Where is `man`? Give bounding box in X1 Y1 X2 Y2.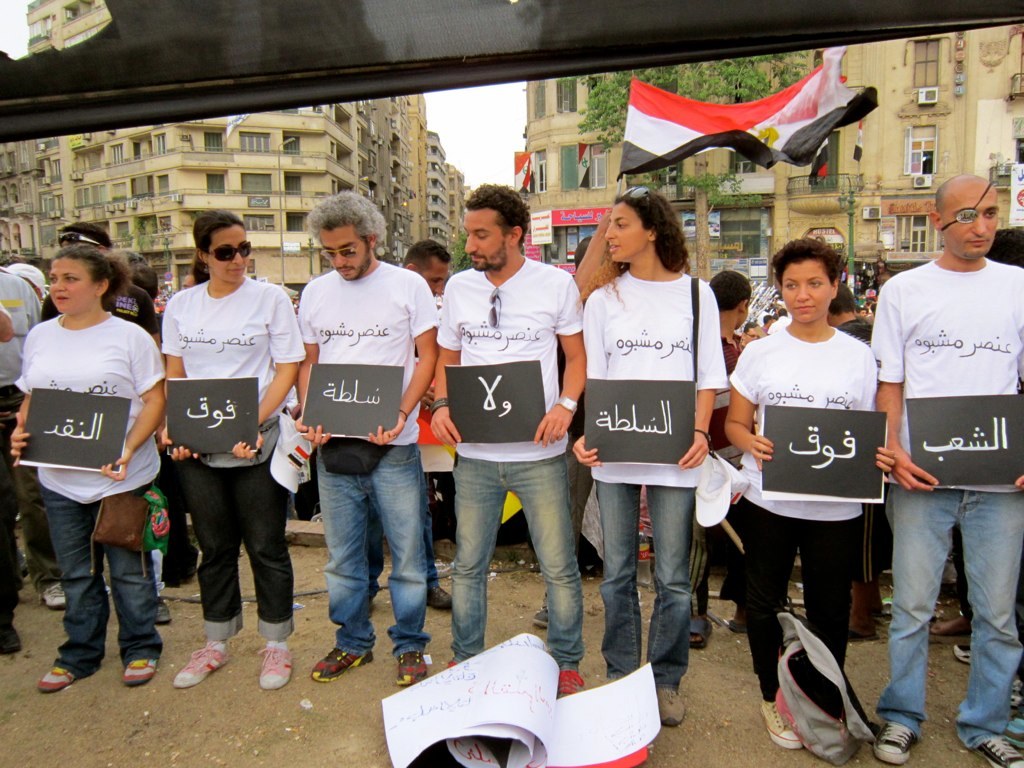
429 185 585 699.
